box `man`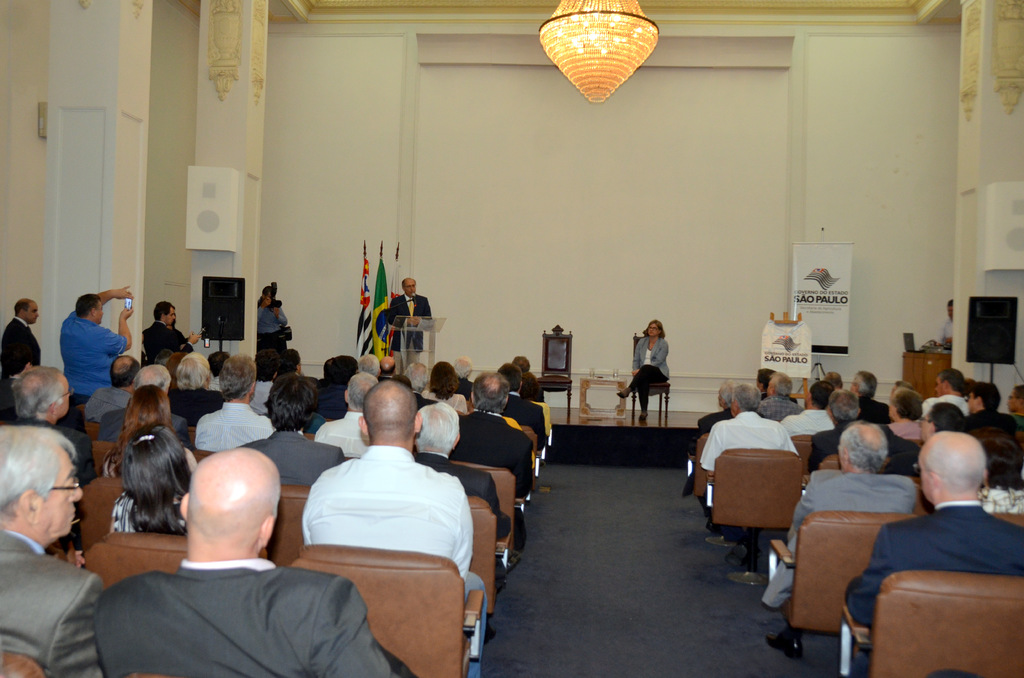
{"left": 451, "top": 355, "right": 476, "bottom": 395}
